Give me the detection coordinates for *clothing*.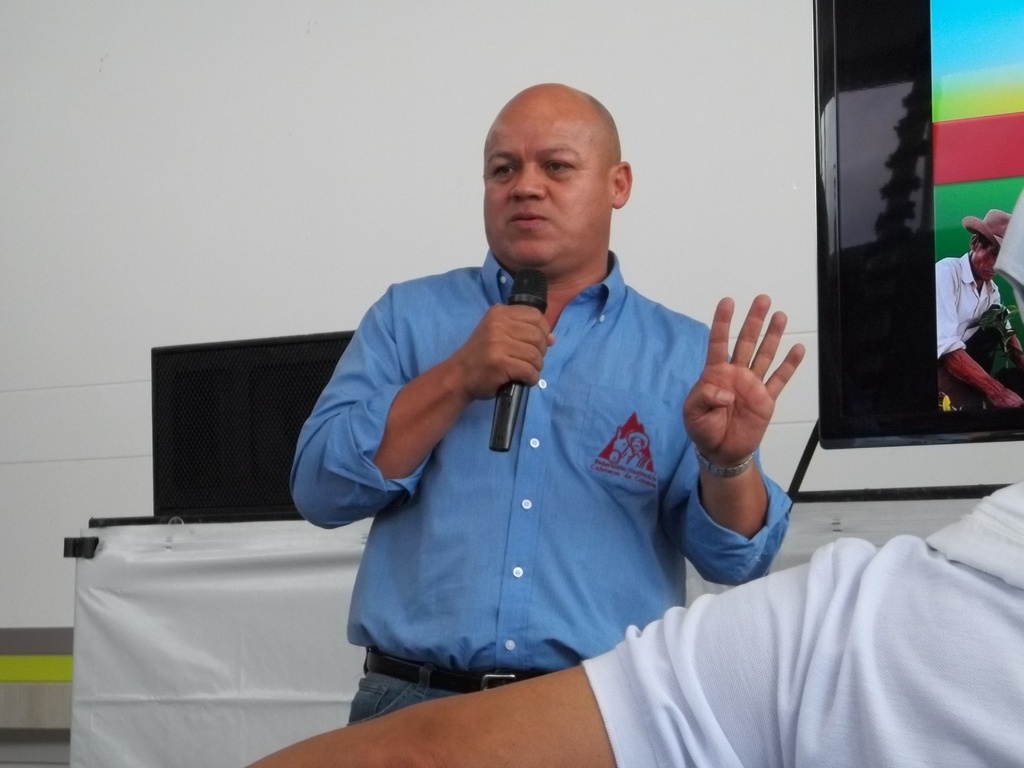
[left=940, top=257, right=998, bottom=355].
